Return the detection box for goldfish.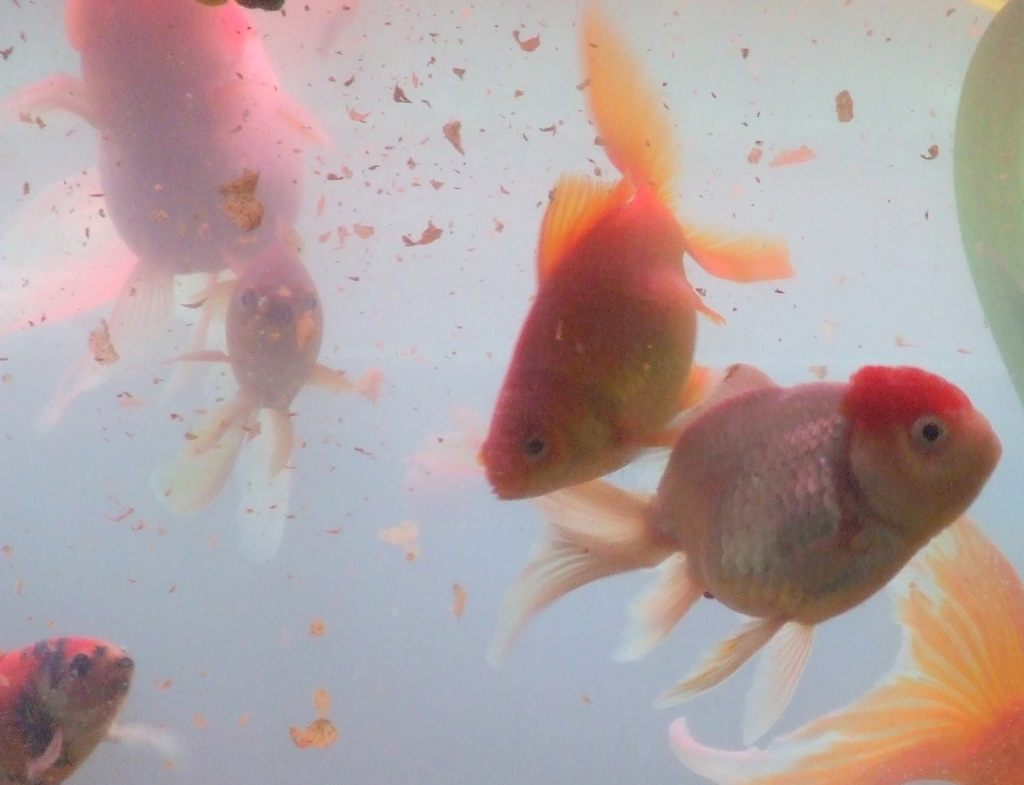
l=170, t=226, r=369, b=563.
